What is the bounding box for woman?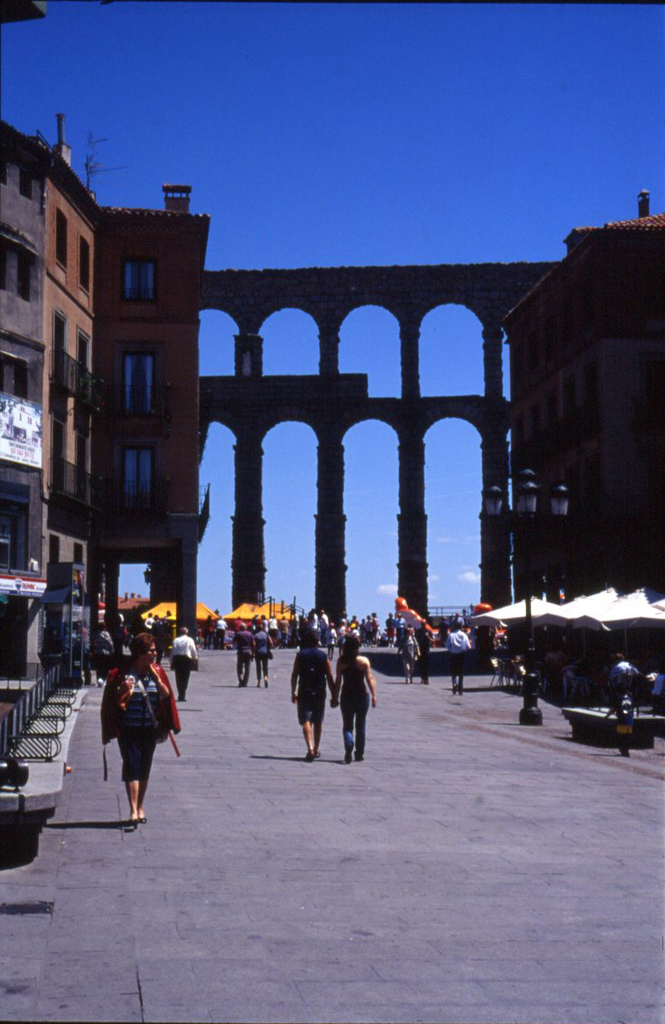
[96, 633, 177, 836].
